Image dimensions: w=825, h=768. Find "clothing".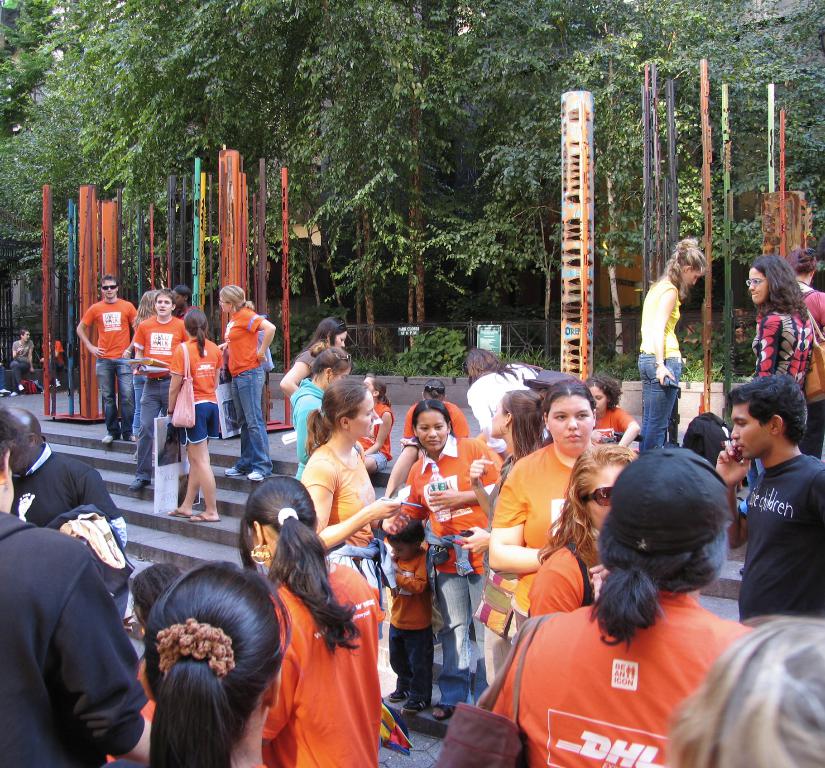
pyautogui.locateOnScreen(171, 314, 224, 434).
